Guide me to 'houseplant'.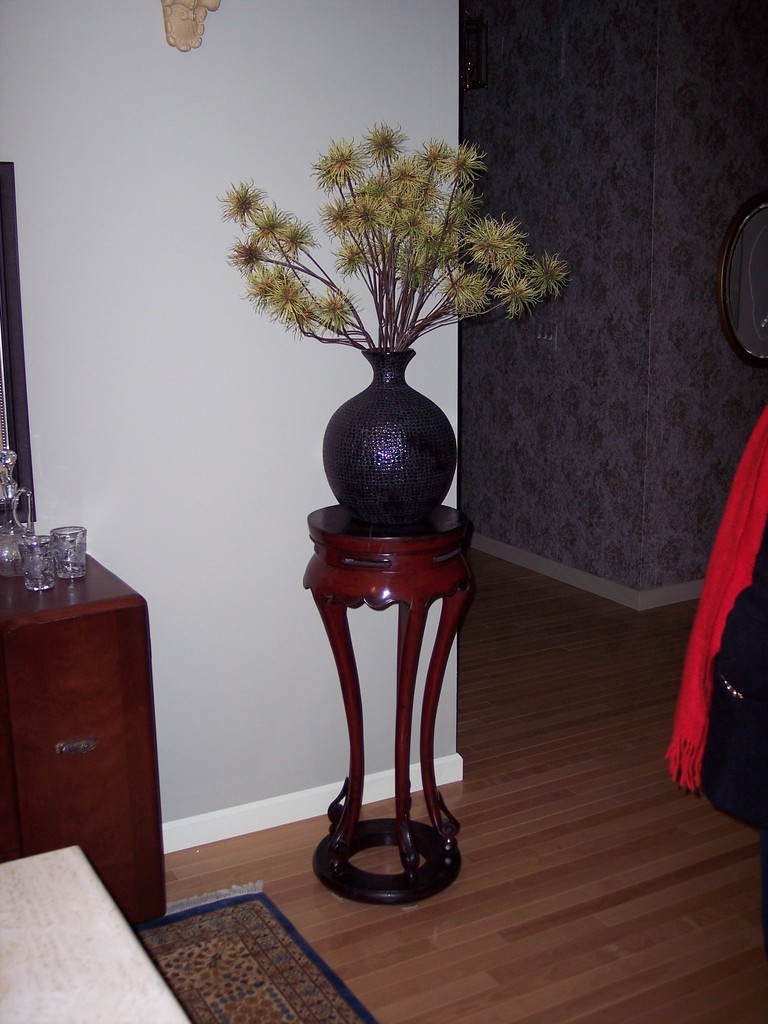
Guidance: bbox=(213, 118, 557, 605).
